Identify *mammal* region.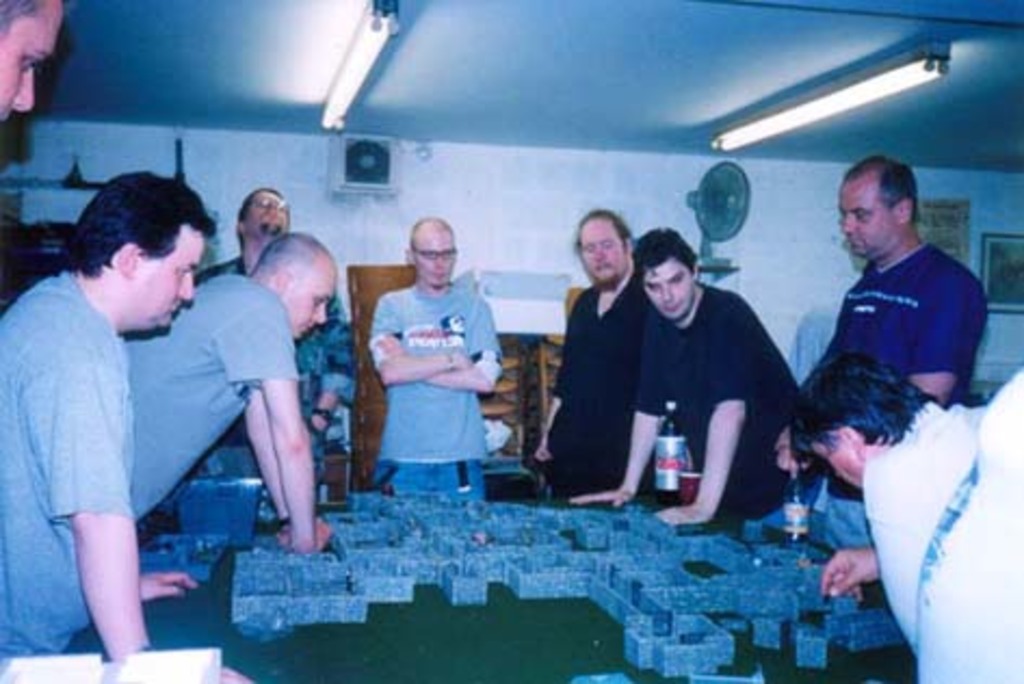
Region: select_region(784, 353, 1022, 682).
